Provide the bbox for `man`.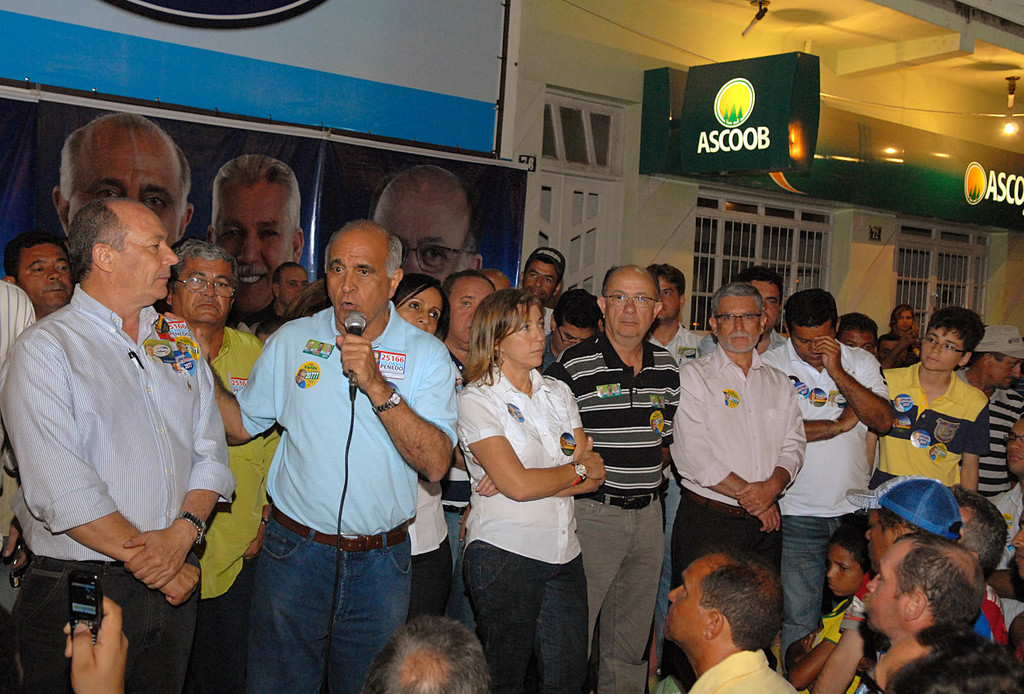
BBox(371, 165, 490, 296).
